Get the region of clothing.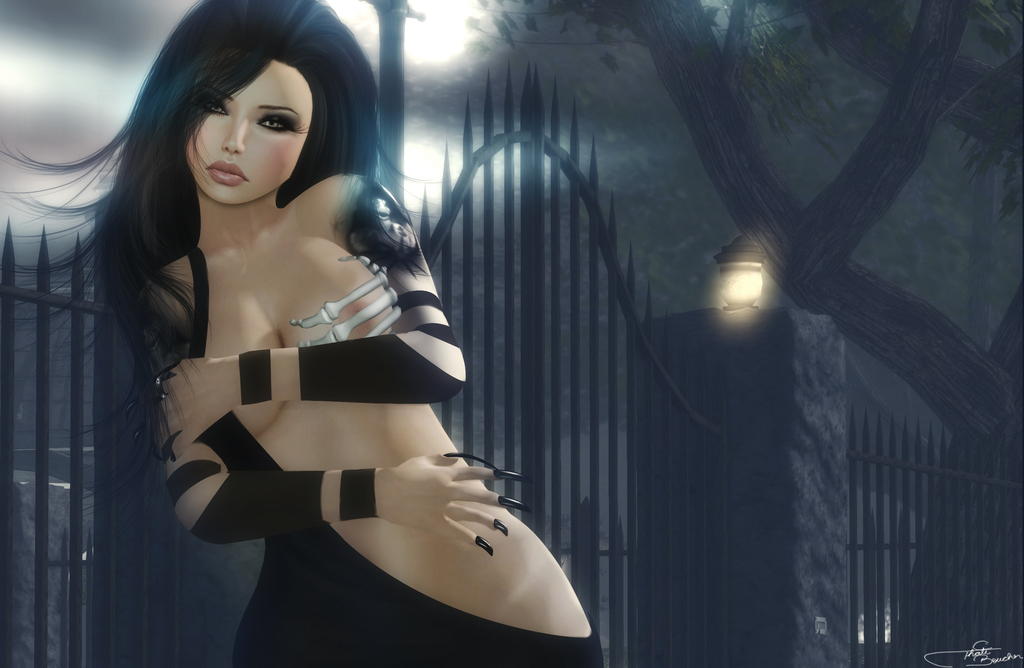
pyautogui.locateOnScreen(91, 134, 608, 623).
